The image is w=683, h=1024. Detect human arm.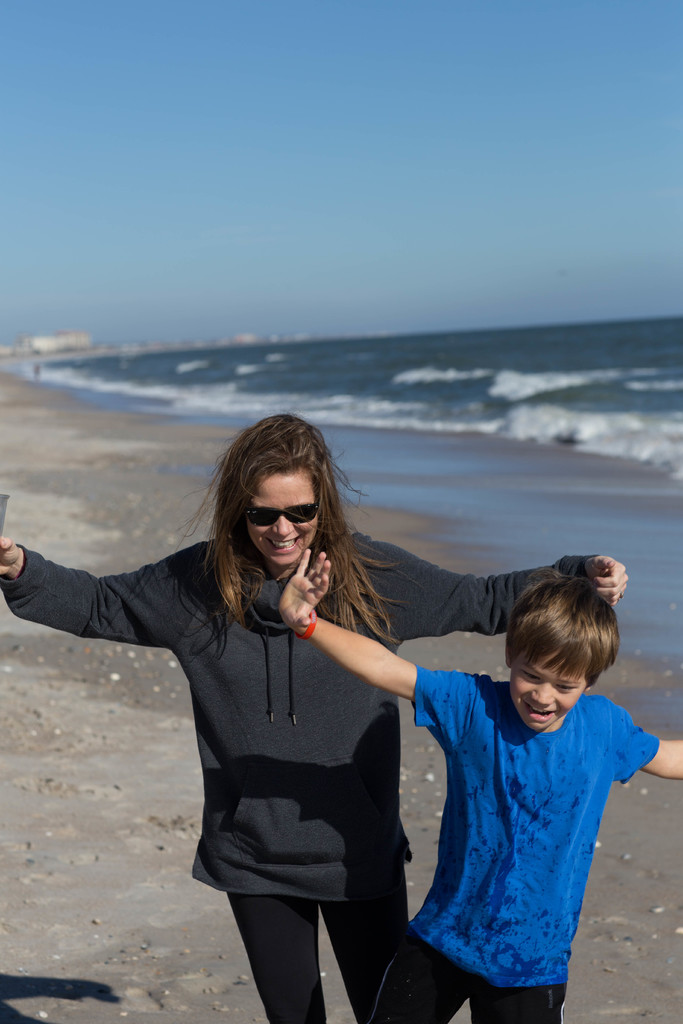
Detection: x1=3, y1=527, x2=195, y2=668.
